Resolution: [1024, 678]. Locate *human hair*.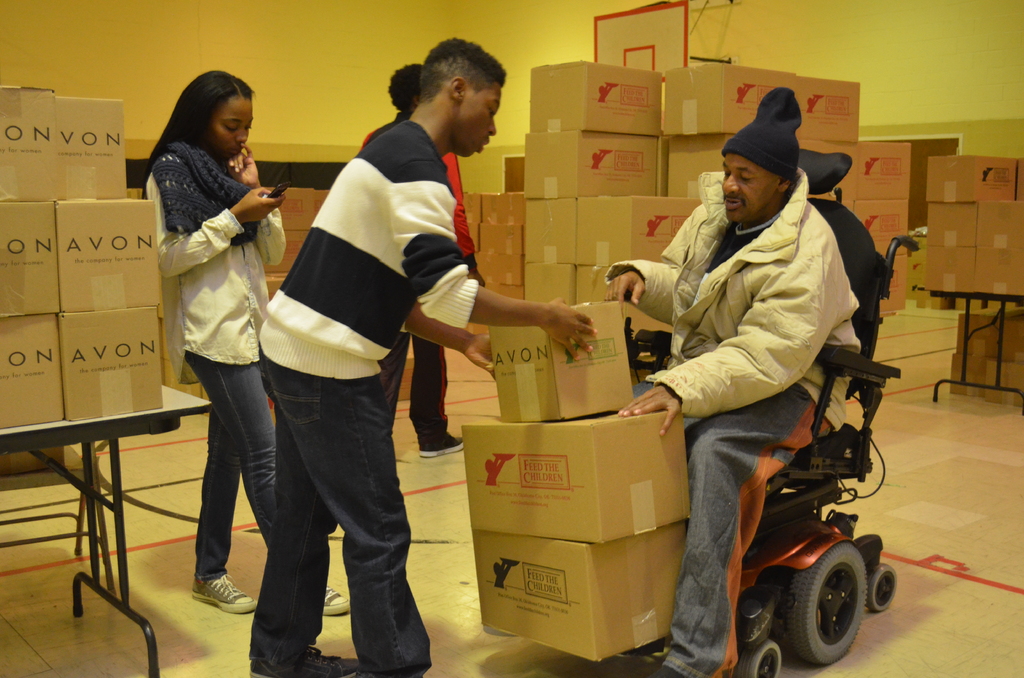
391/65/417/114.
